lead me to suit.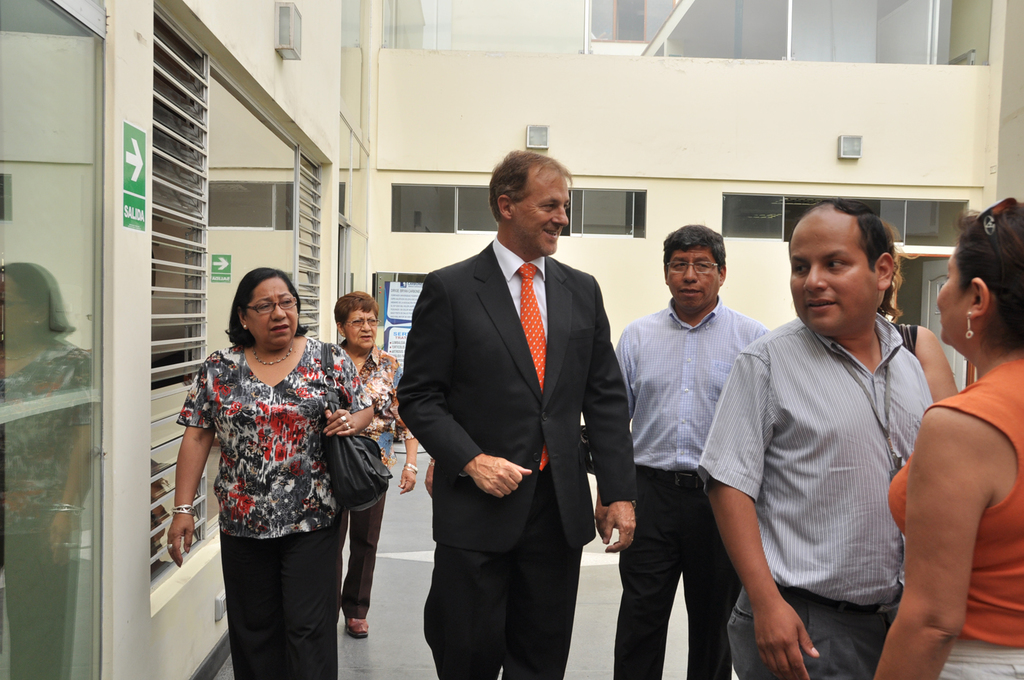
Lead to left=409, top=138, right=625, bottom=679.
